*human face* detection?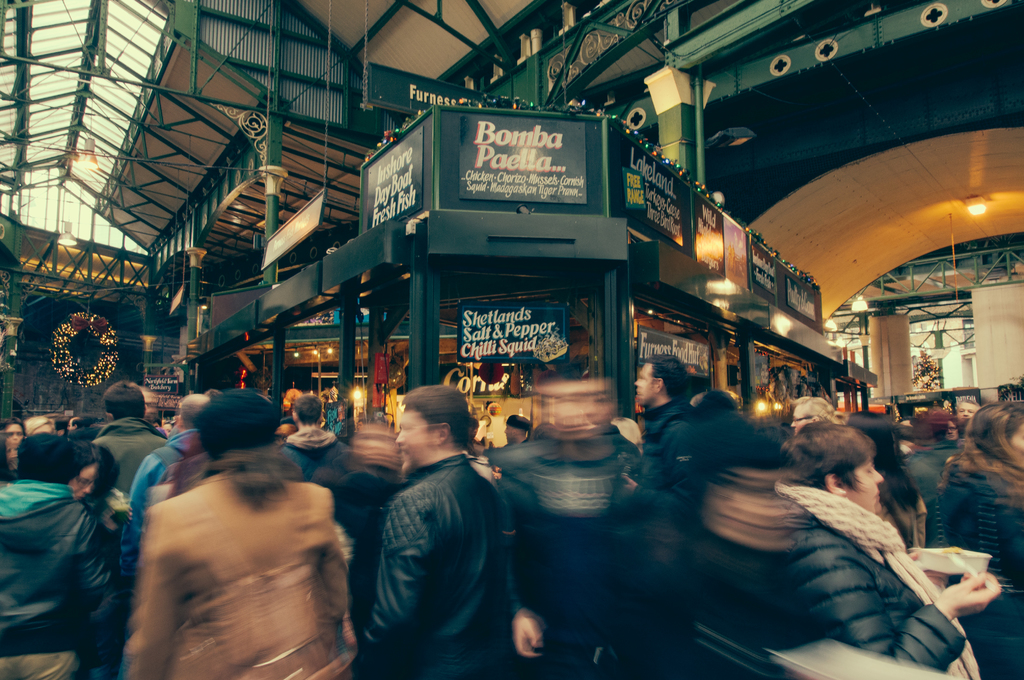
{"x1": 852, "y1": 459, "x2": 884, "y2": 514}
